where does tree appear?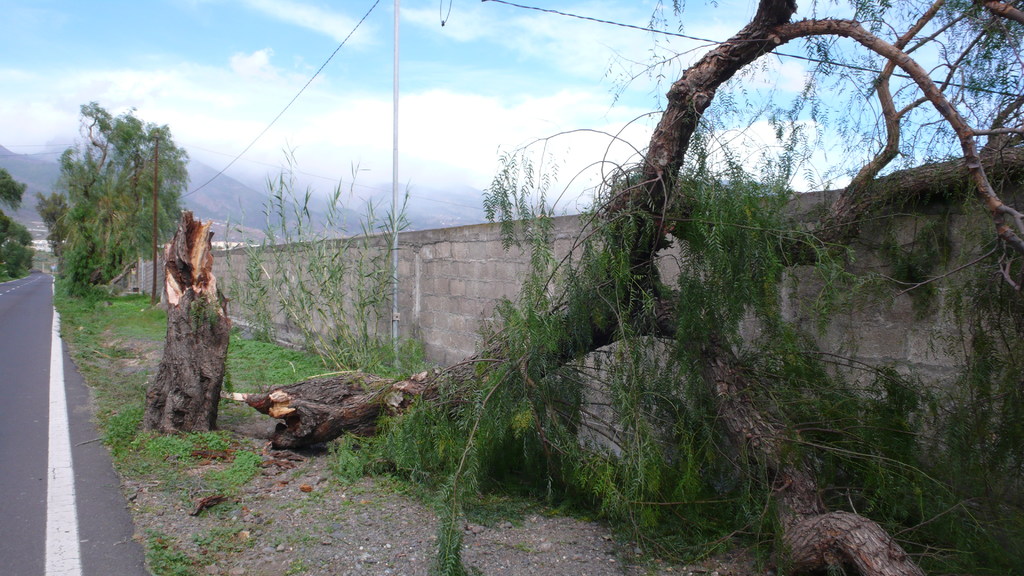
Appears at box(31, 190, 69, 246).
